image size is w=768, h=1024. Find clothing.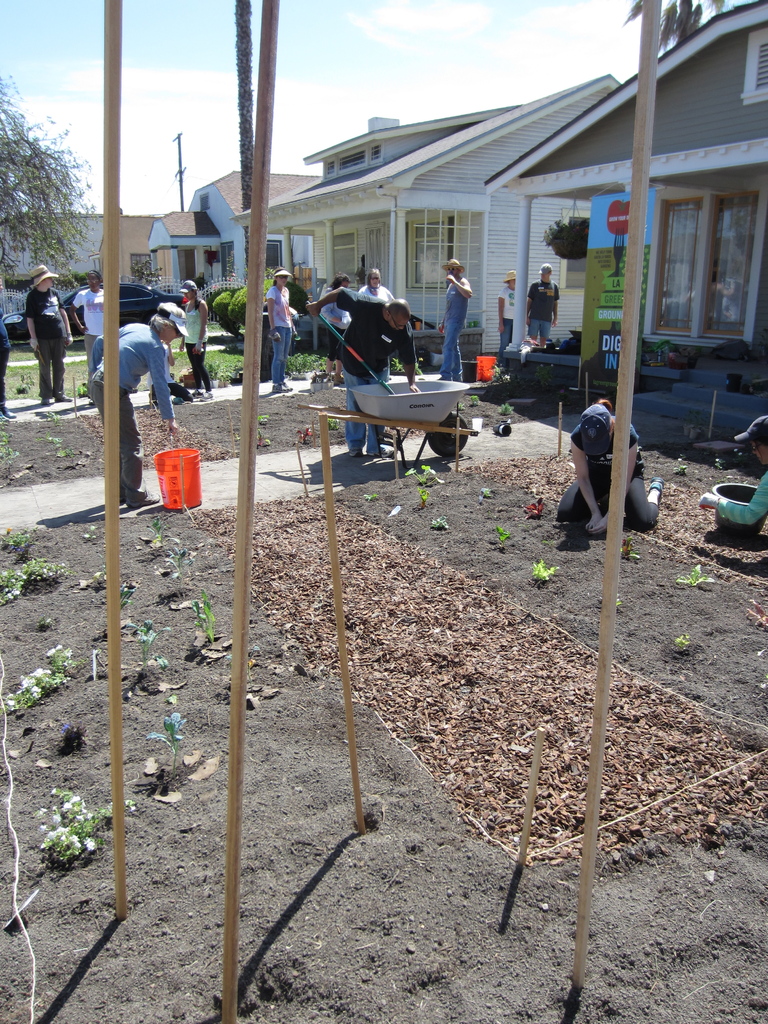
21,285,72,401.
